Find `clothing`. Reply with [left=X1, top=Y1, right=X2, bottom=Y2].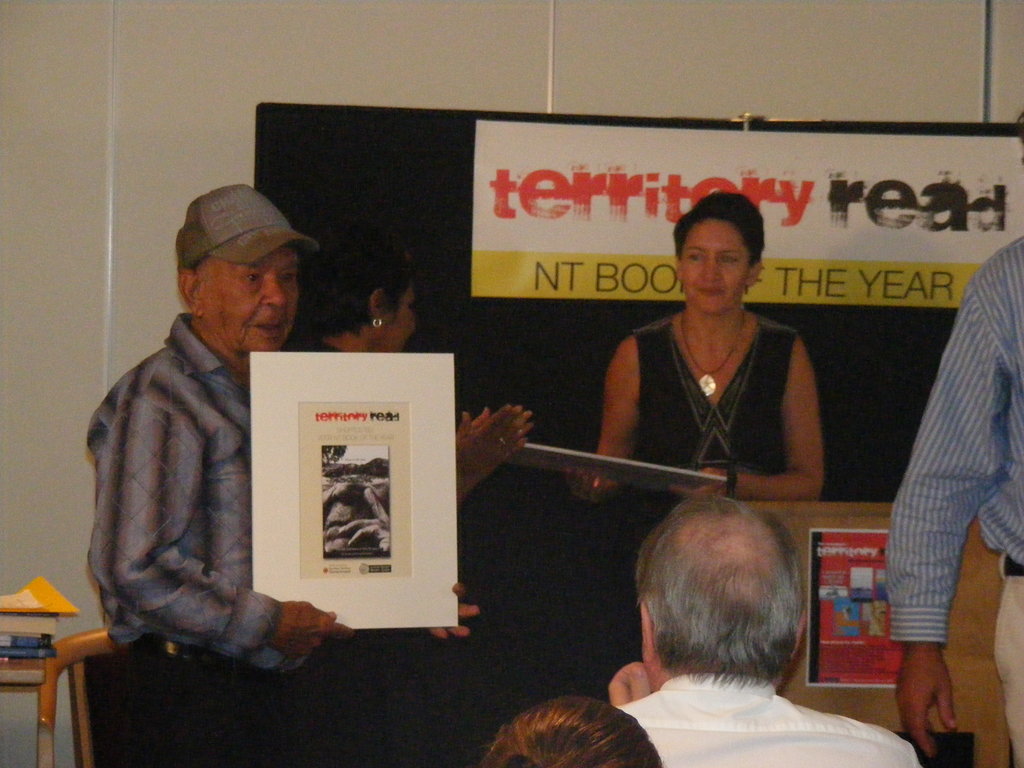
[left=90, top=310, right=415, bottom=767].
